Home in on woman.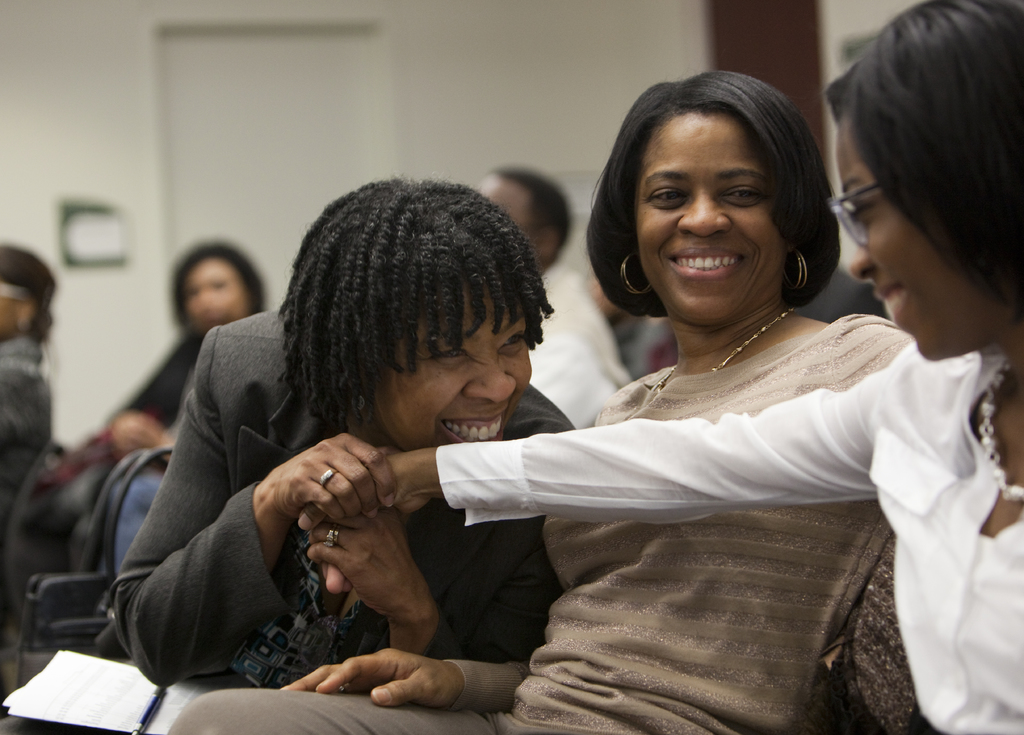
Homed in at left=54, top=245, right=262, bottom=576.
